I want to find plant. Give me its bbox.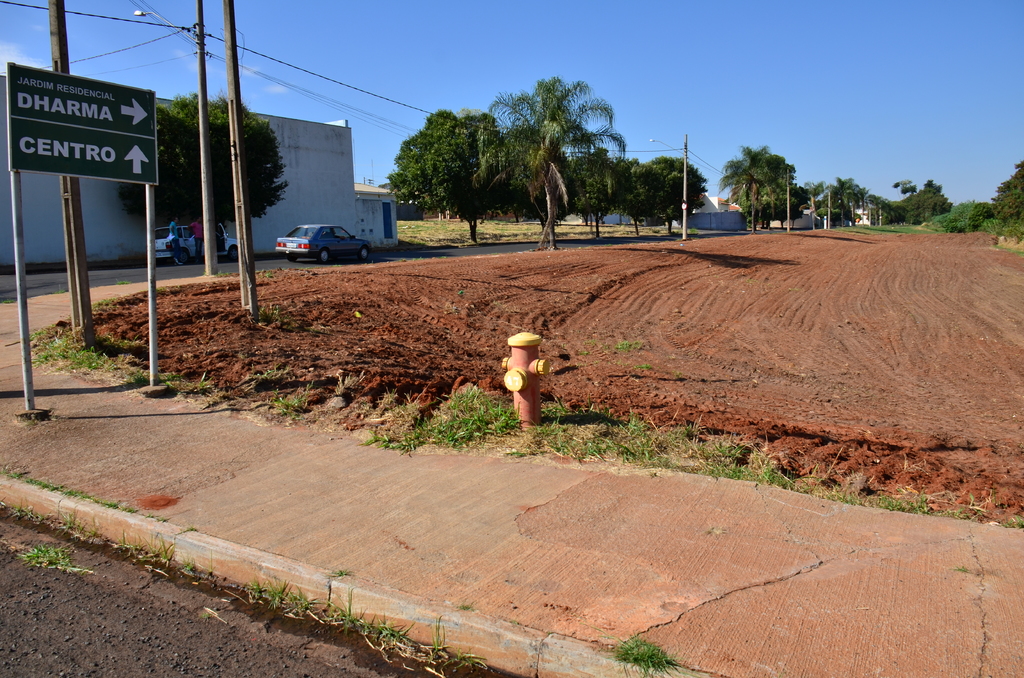
left=26, top=321, right=116, bottom=376.
